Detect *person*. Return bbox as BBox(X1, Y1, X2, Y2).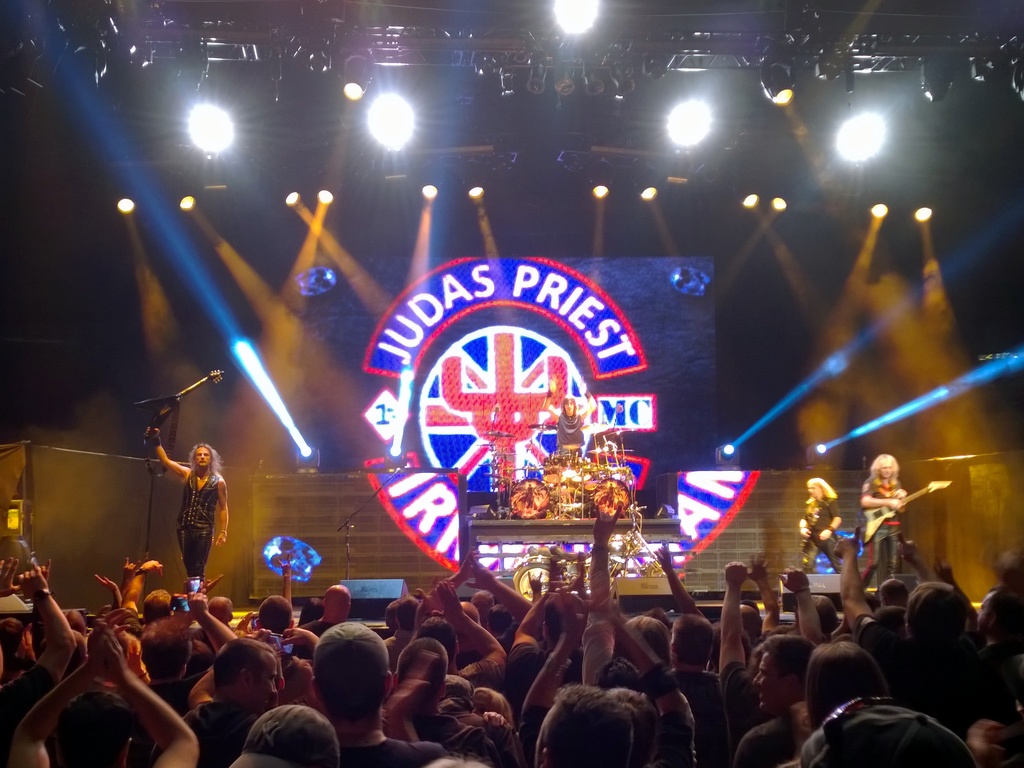
BBox(150, 441, 218, 603).
